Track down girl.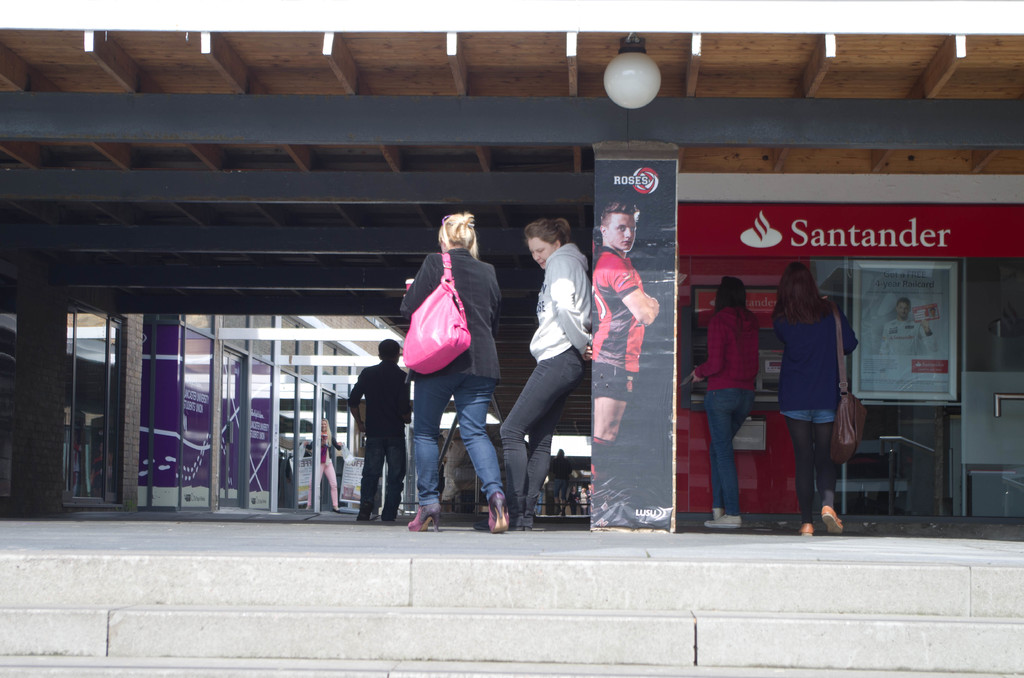
Tracked to region(774, 264, 866, 533).
